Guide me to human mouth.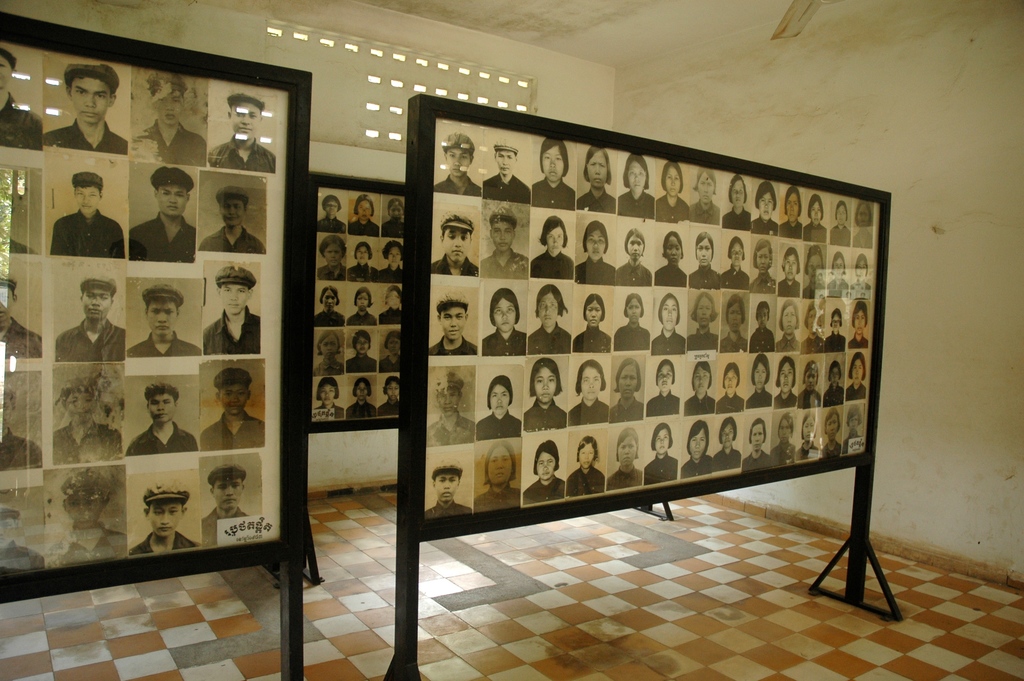
Guidance: [700, 194, 710, 199].
